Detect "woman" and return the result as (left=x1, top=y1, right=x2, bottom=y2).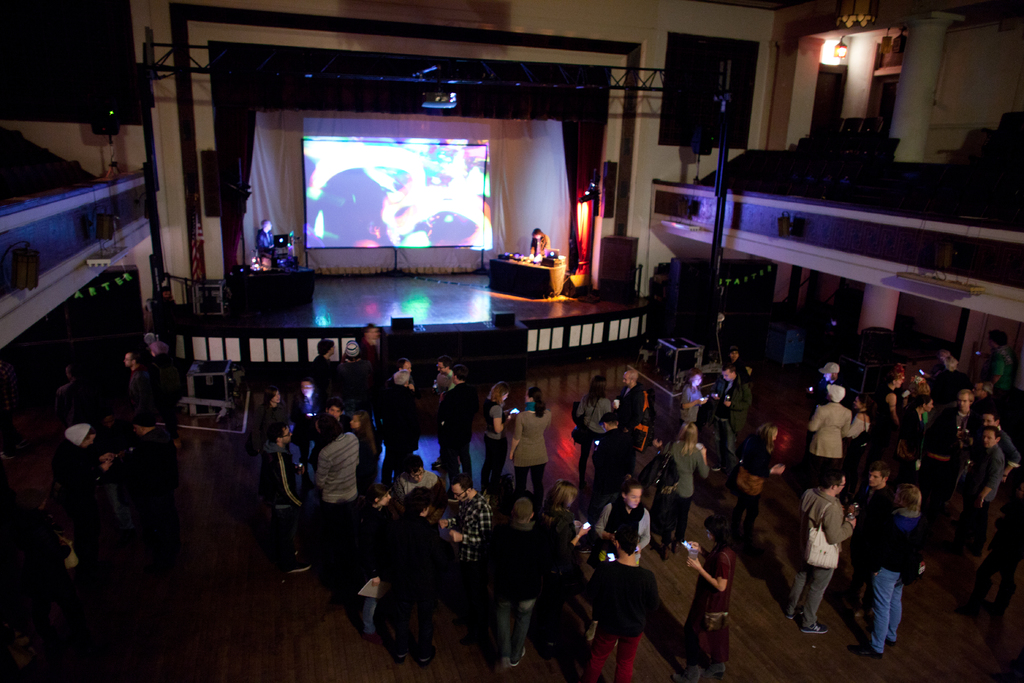
(left=350, top=412, right=380, bottom=495).
